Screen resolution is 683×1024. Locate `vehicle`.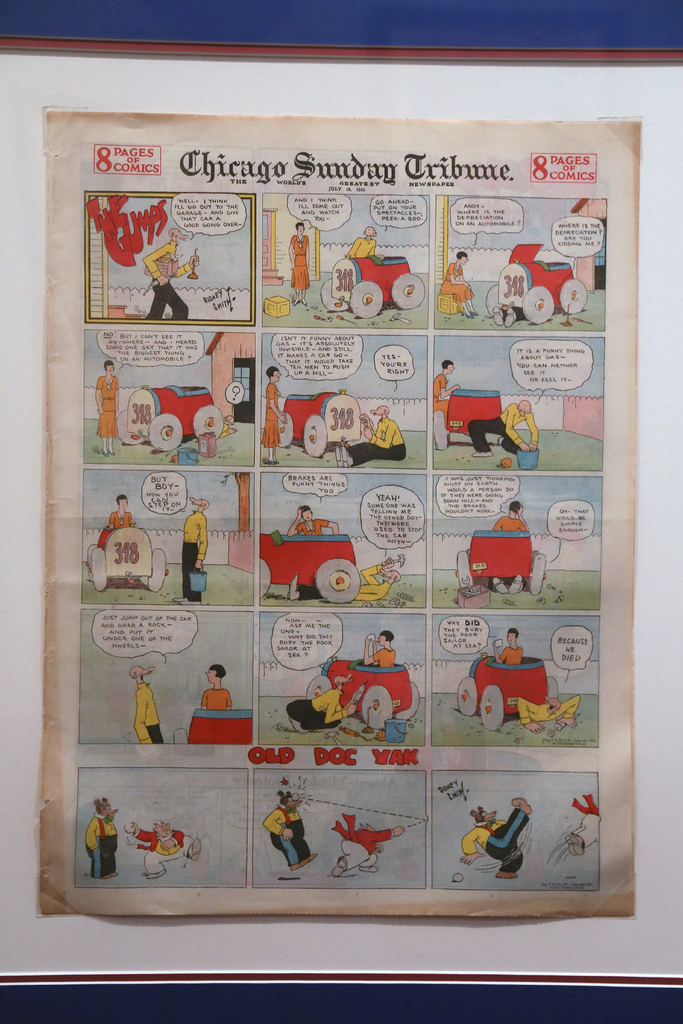
Rect(455, 530, 547, 586).
